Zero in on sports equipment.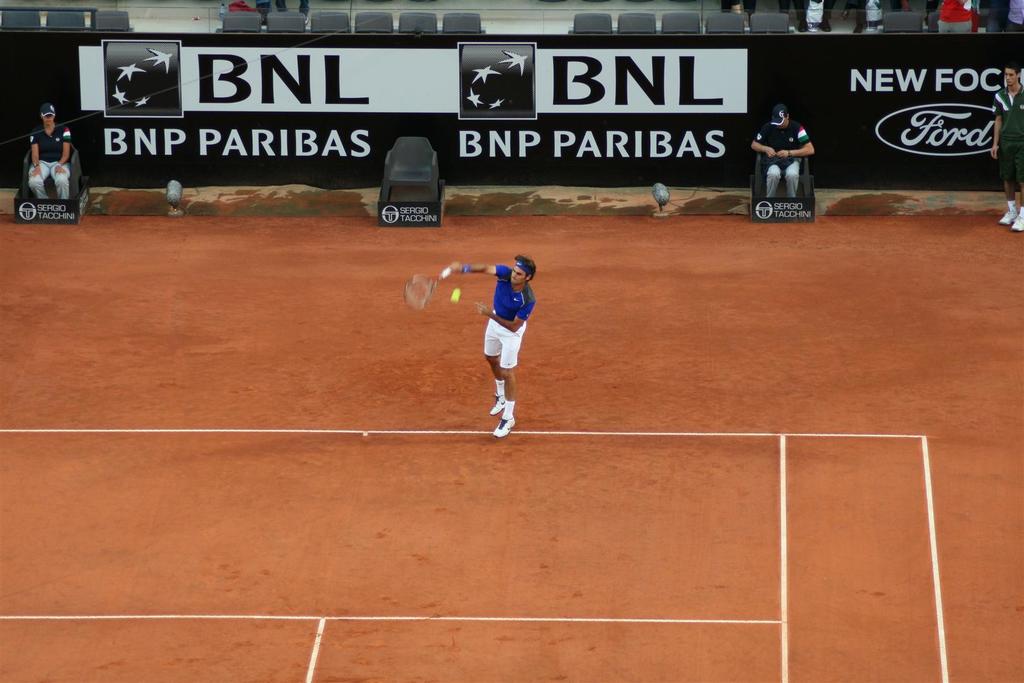
Zeroed in: l=404, t=261, r=449, b=313.
